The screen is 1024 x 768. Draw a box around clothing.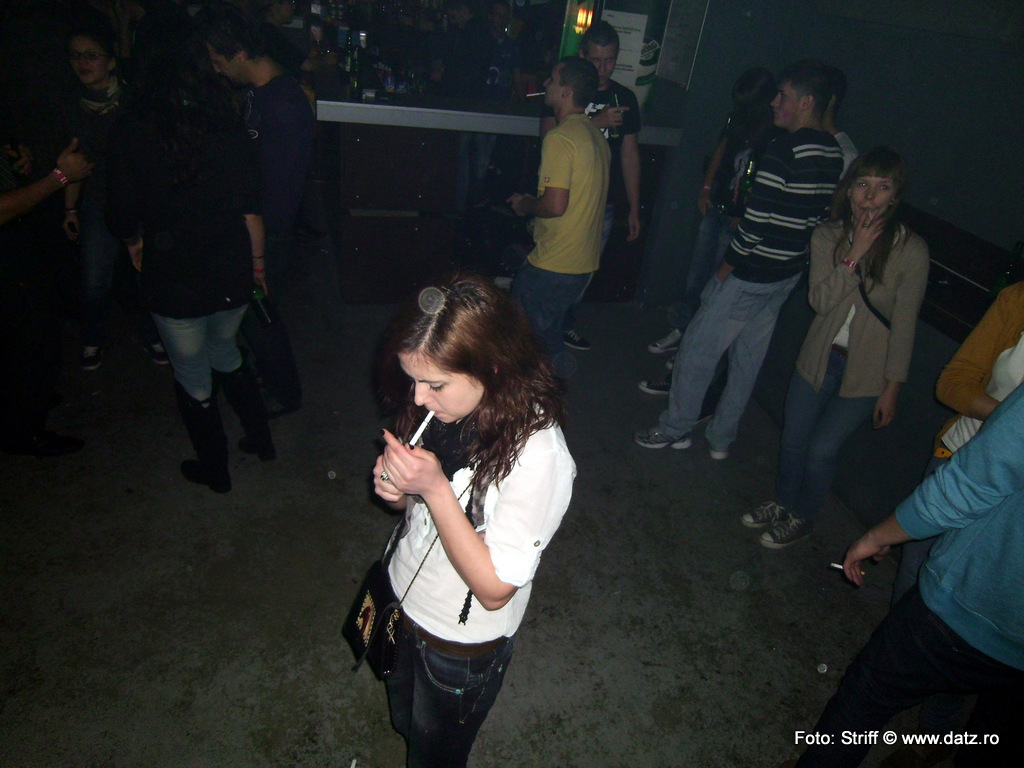
<bbox>802, 209, 949, 524</bbox>.
